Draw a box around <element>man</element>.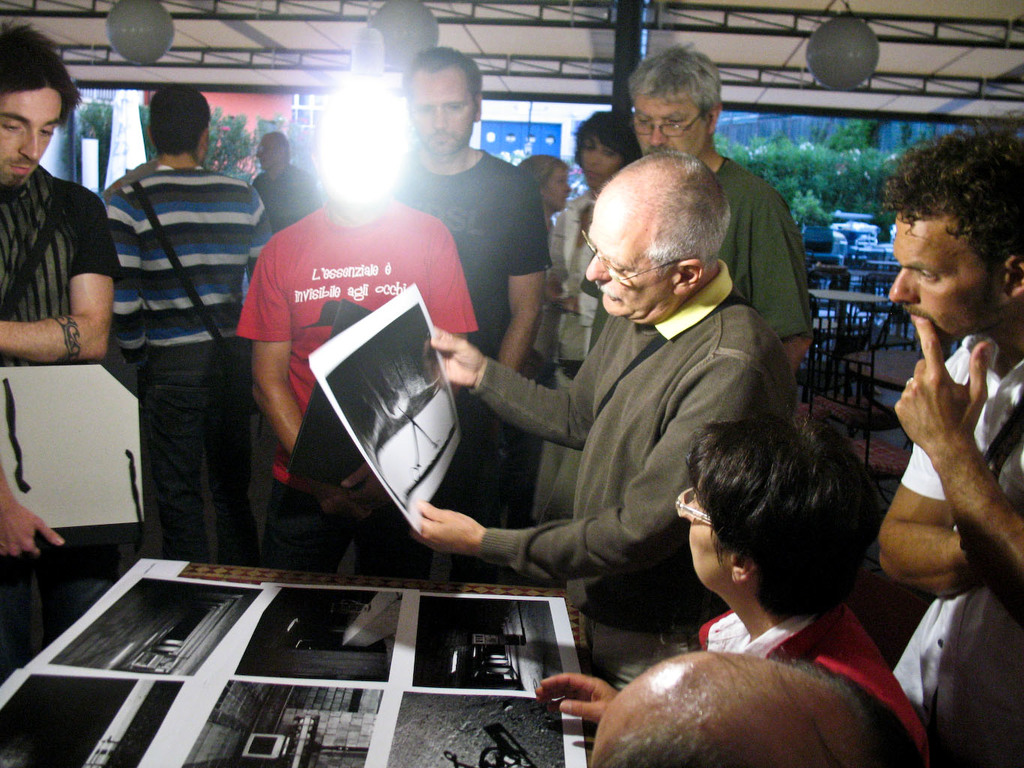
bbox=(248, 128, 338, 225).
